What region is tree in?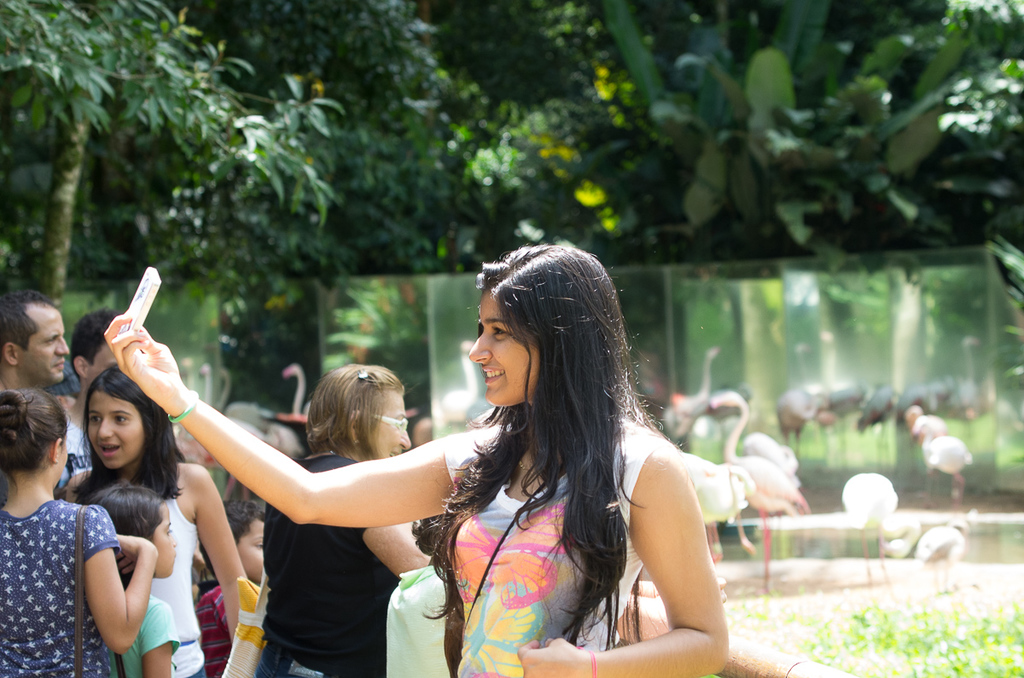
38,0,124,310.
